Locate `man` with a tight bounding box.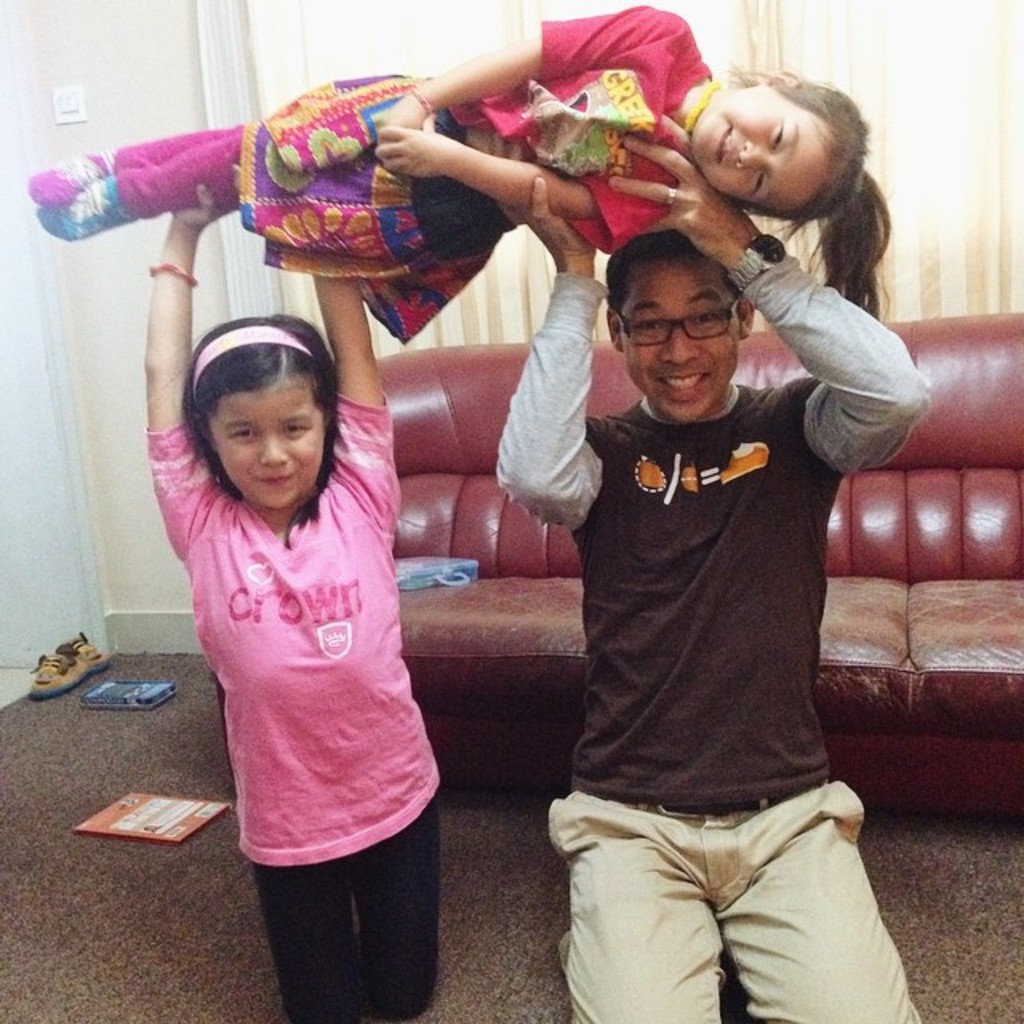
(509,157,917,1023).
